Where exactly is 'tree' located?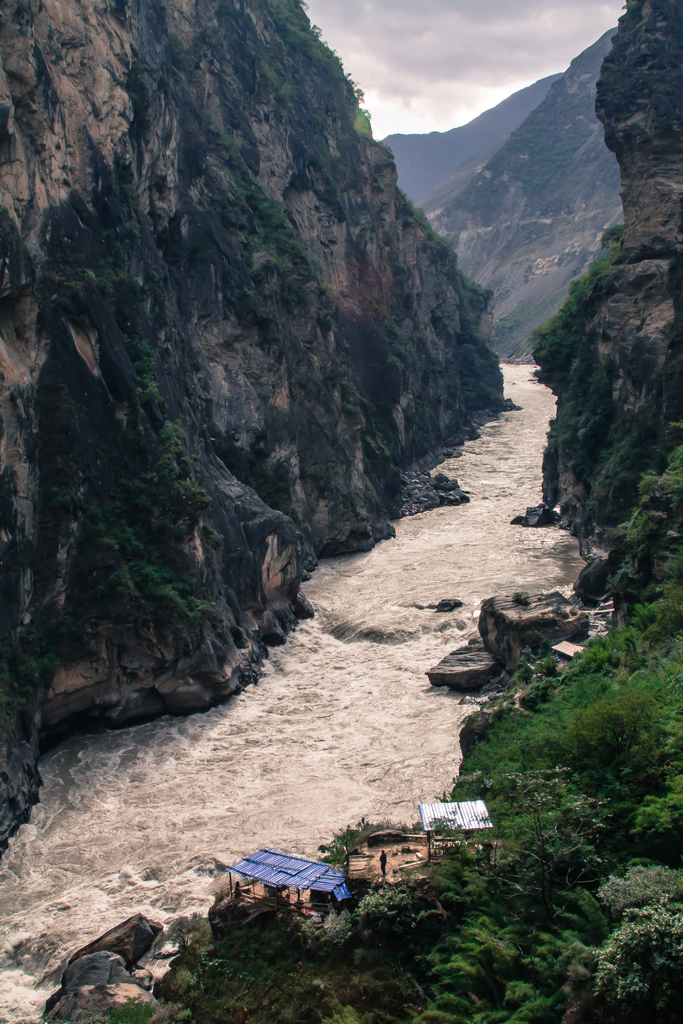
Its bounding box is <region>534, 655, 557, 676</region>.
